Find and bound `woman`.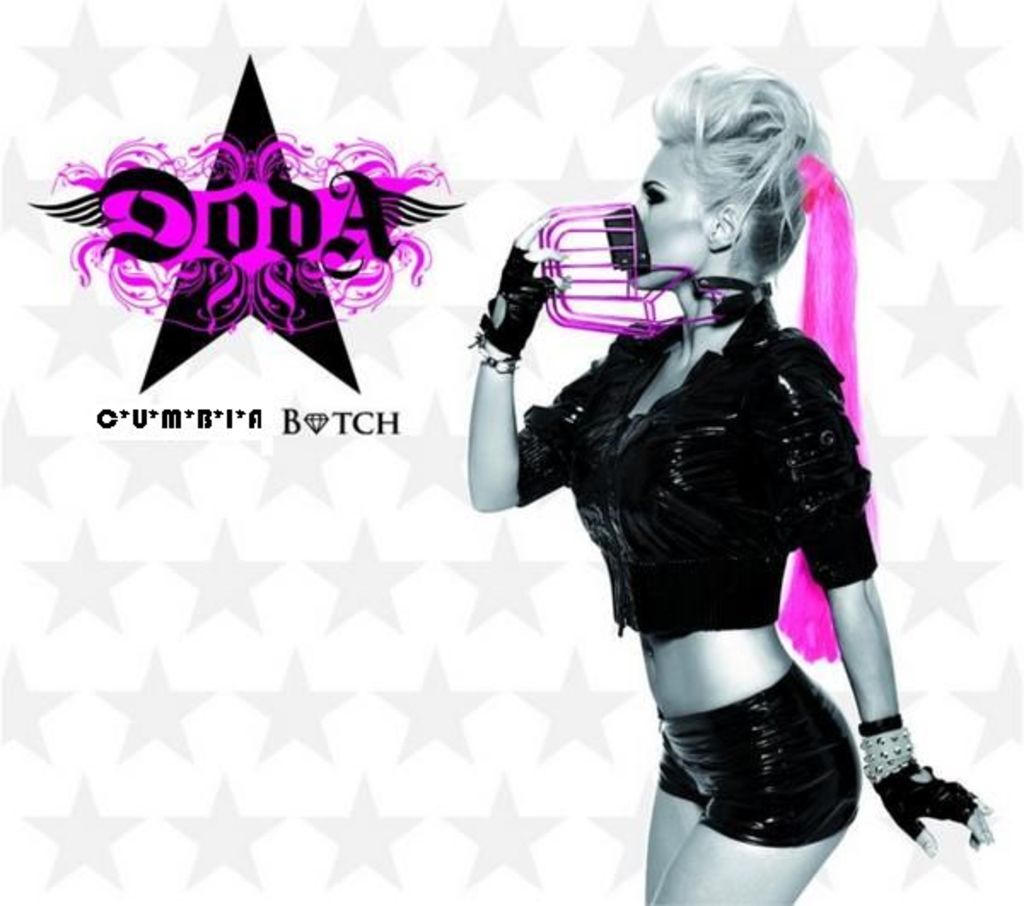
Bound: (428,51,930,905).
